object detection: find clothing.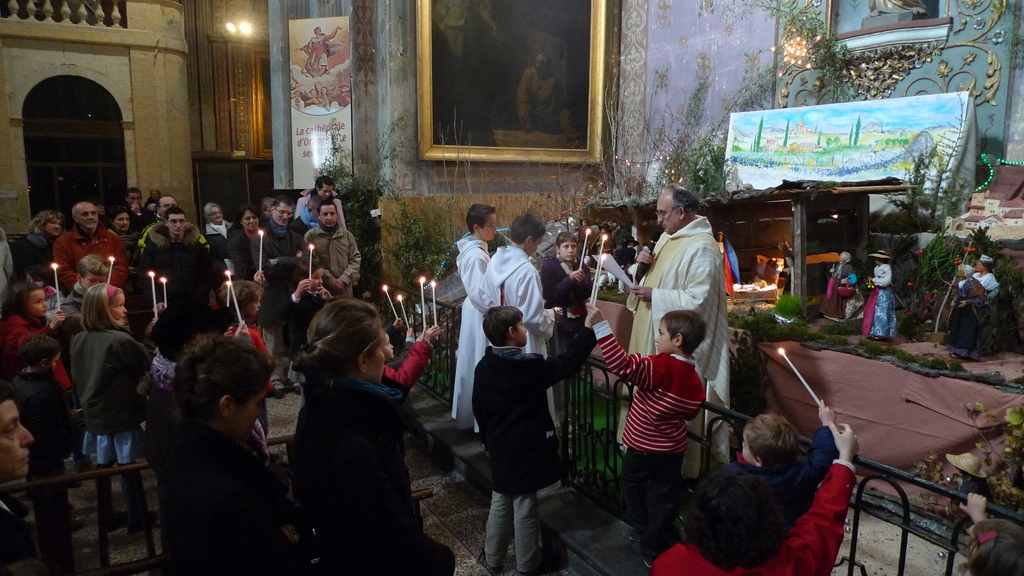
[601,231,614,255].
